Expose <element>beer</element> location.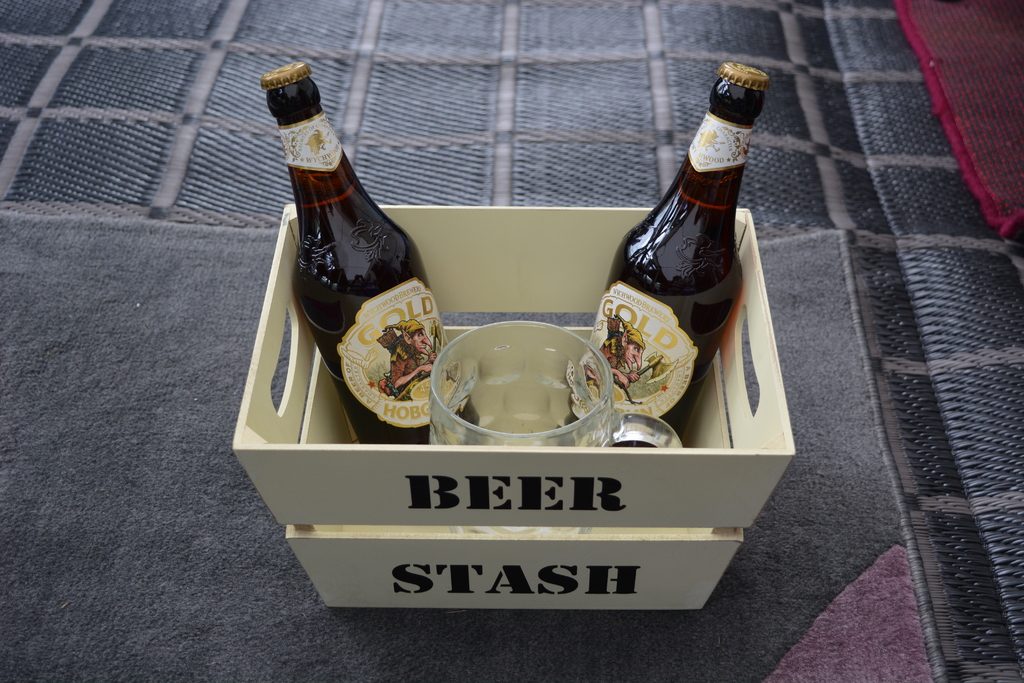
Exposed at l=257, t=58, r=460, b=454.
